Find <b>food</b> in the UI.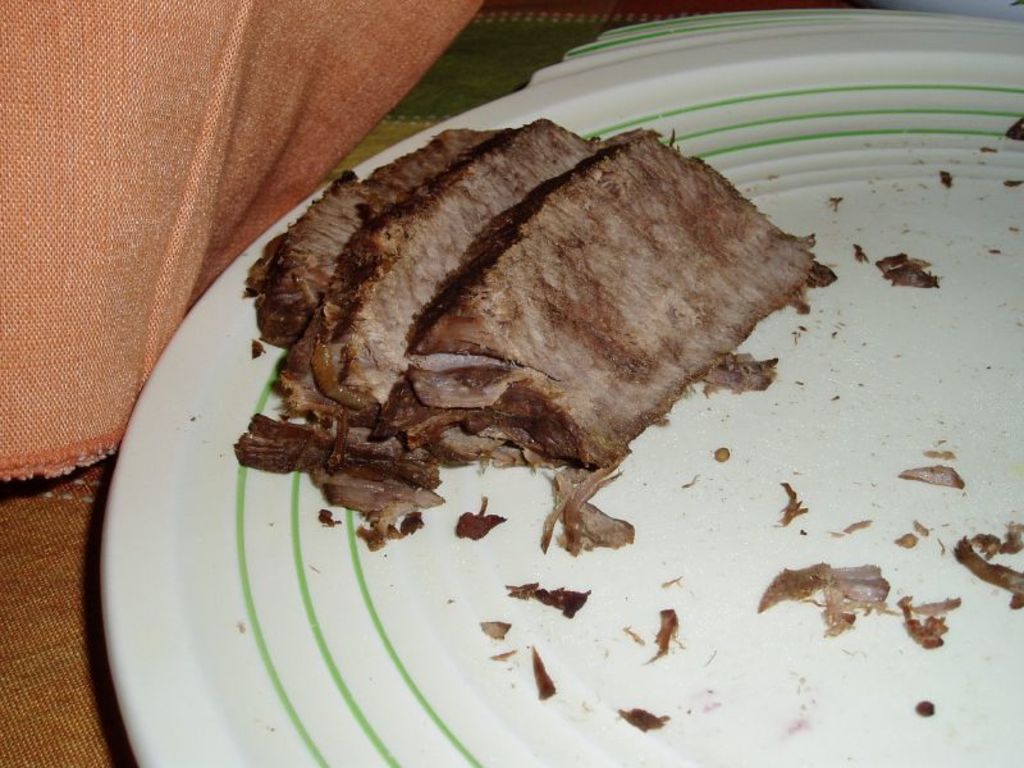
UI element at (948,520,1023,611).
